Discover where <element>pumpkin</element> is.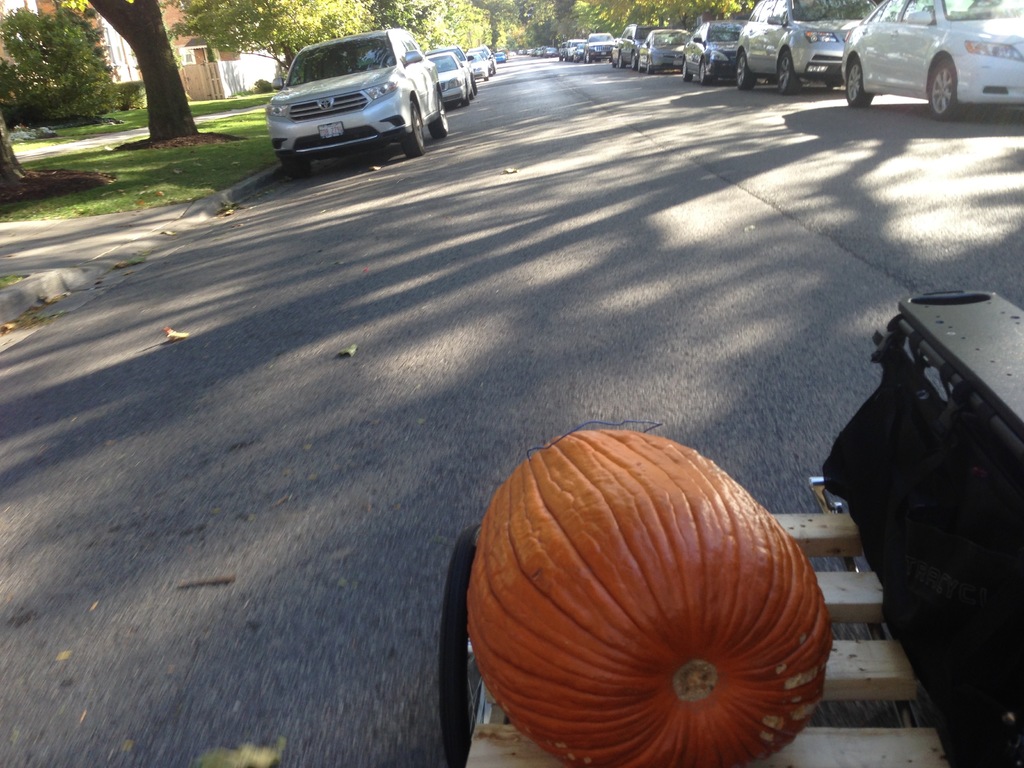
Discovered at l=456, t=431, r=840, b=756.
